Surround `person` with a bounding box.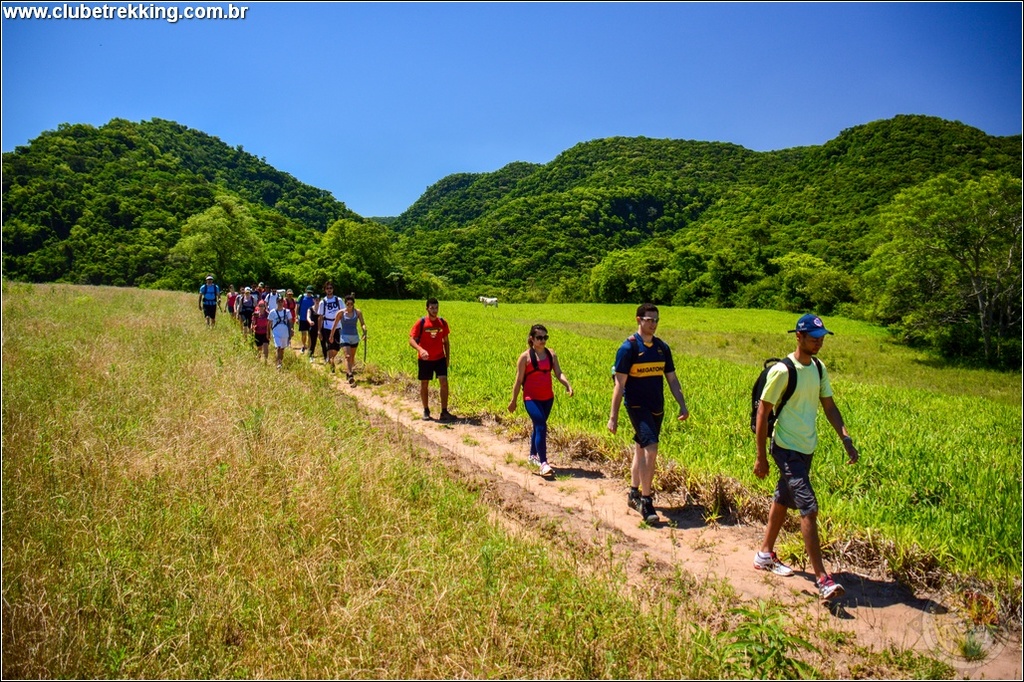
(502, 325, 574, 481).
